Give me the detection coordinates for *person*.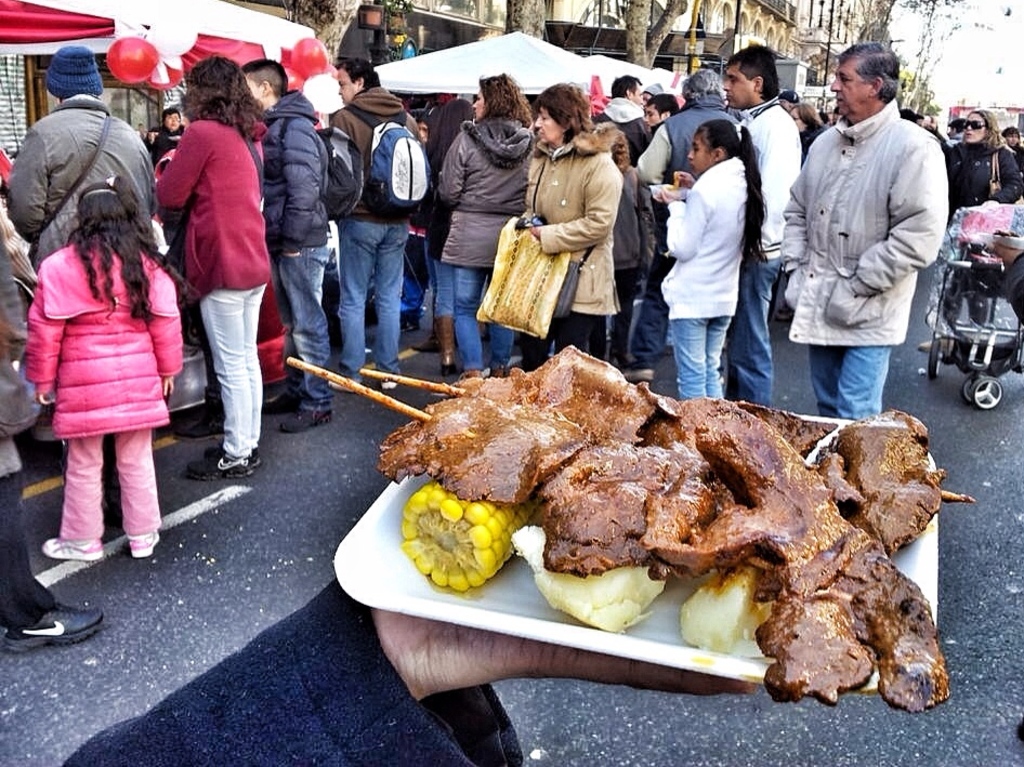
(718,35,805,405).
